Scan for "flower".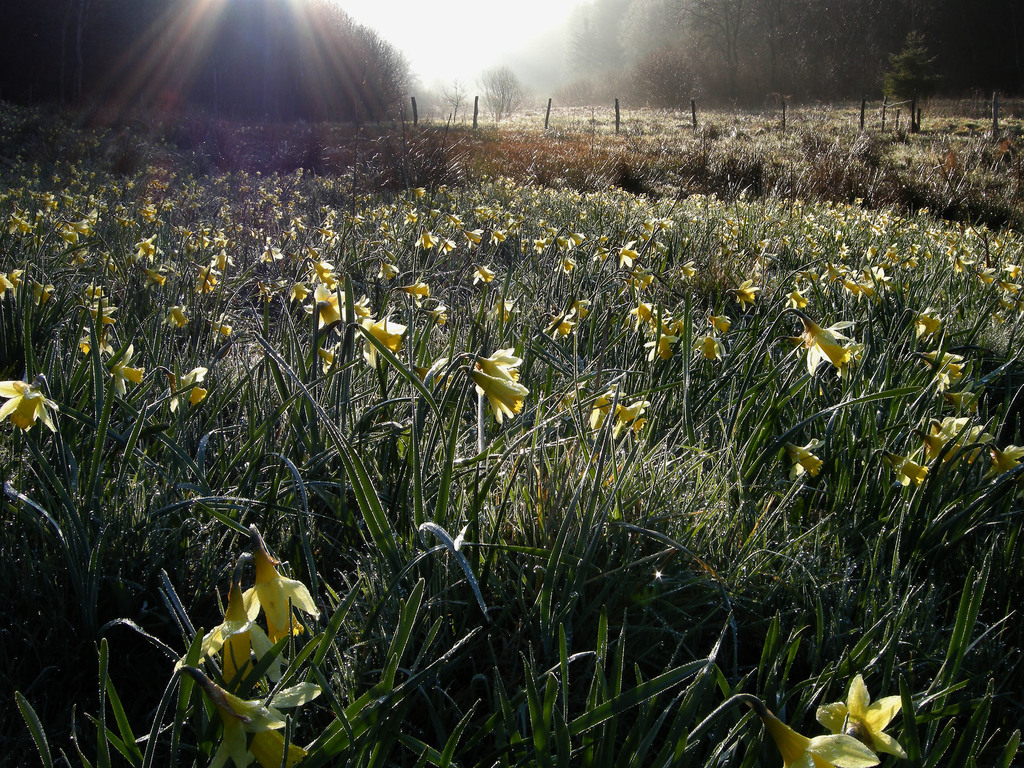
Scan result: crop(198, 671, 324, 767).
